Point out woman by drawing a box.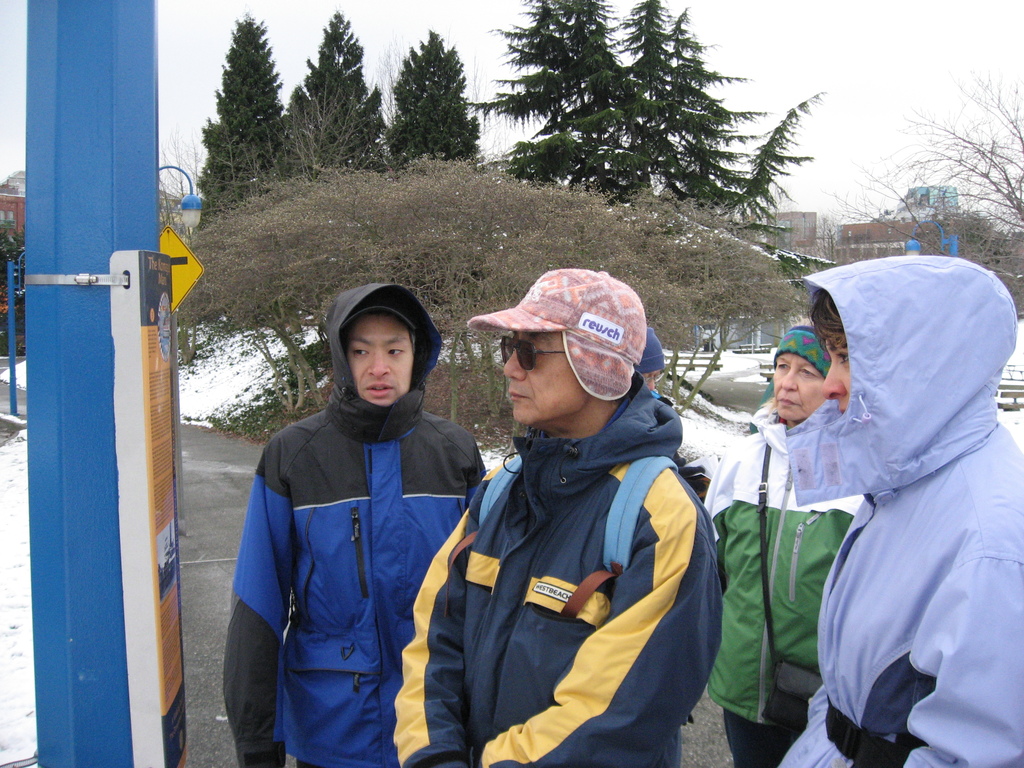
rect(746, 232, 1009, 765).
